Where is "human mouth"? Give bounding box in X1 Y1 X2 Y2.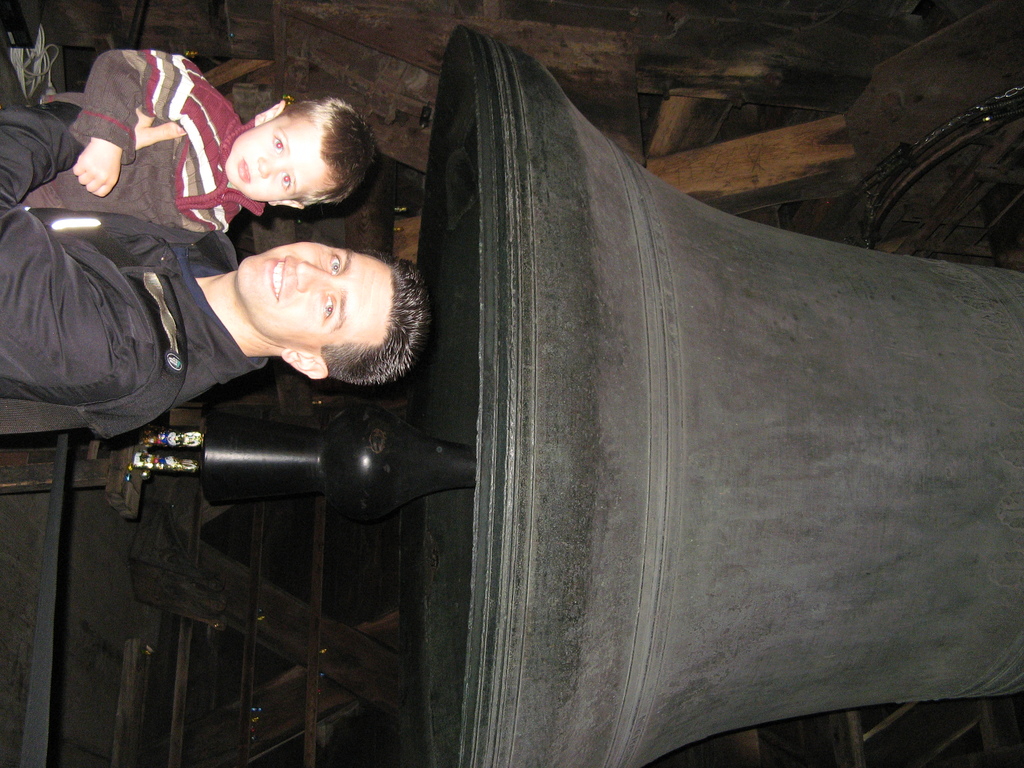
264 259 289 299.
